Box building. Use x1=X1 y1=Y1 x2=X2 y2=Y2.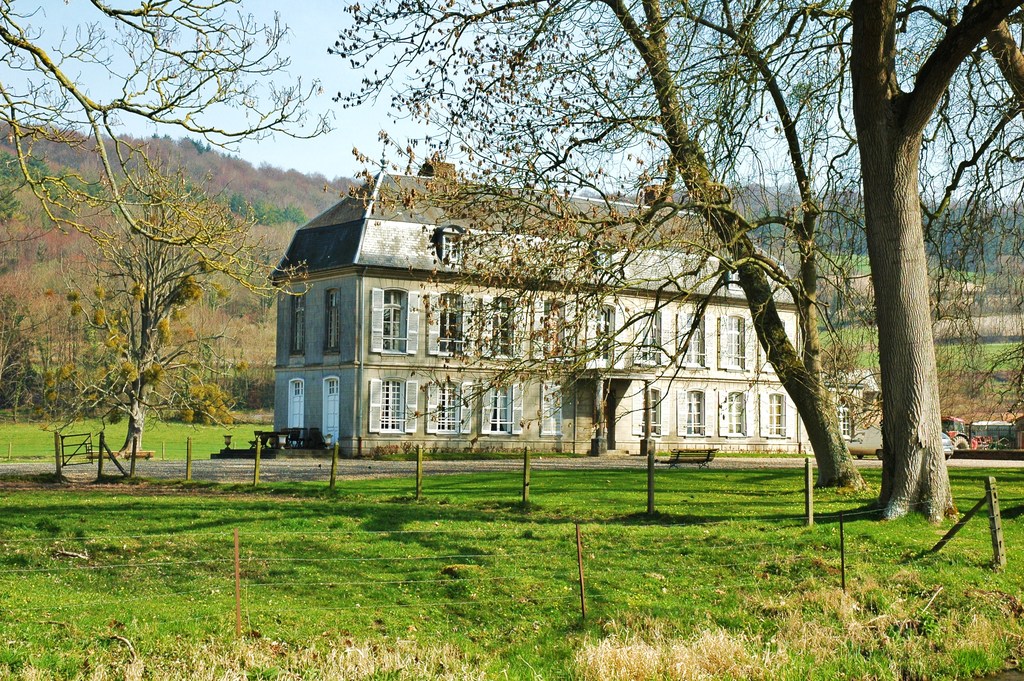
x1=826 y1=366 x2=876 y2=450.
